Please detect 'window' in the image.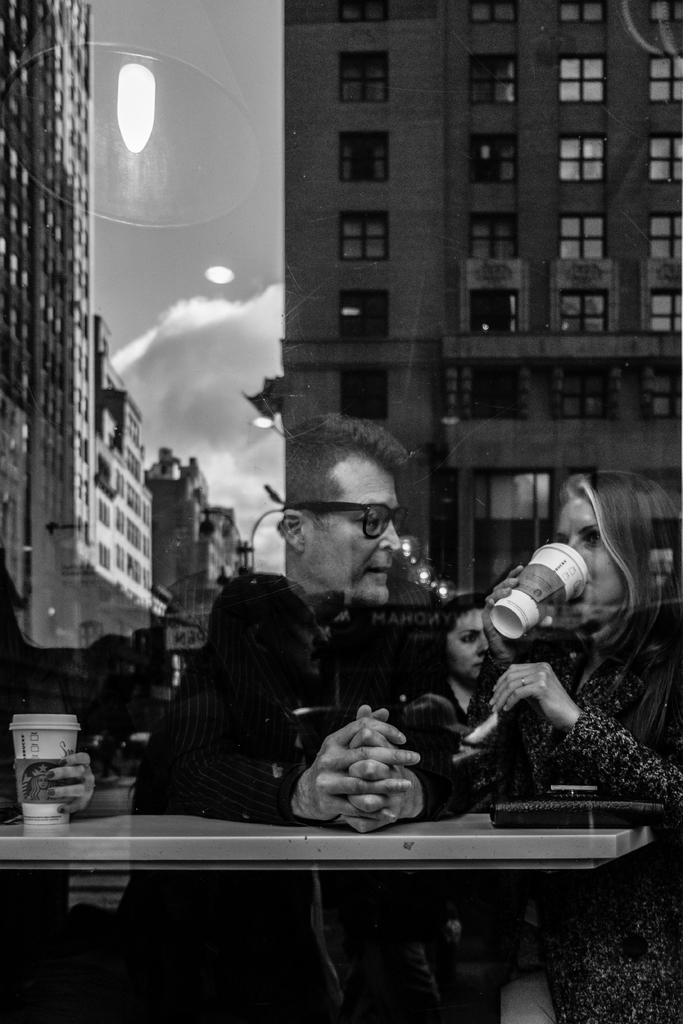
(x1=645, y1=0, x2=682, y2=28).
